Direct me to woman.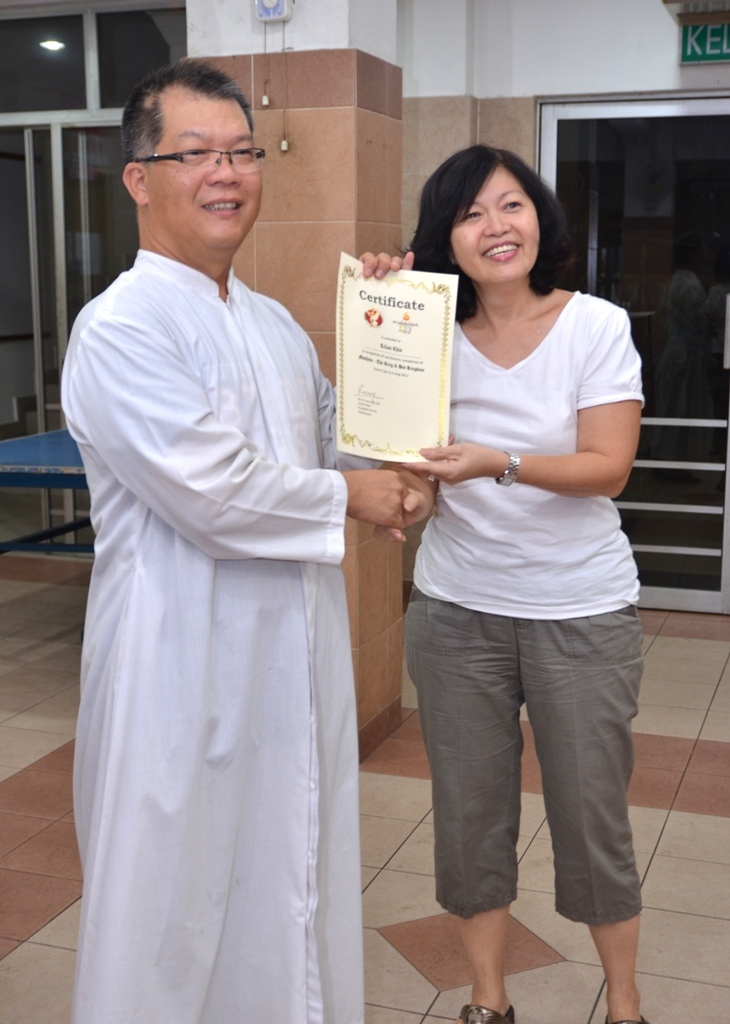
Direction: Rect(385, 122, 657, 1012).
